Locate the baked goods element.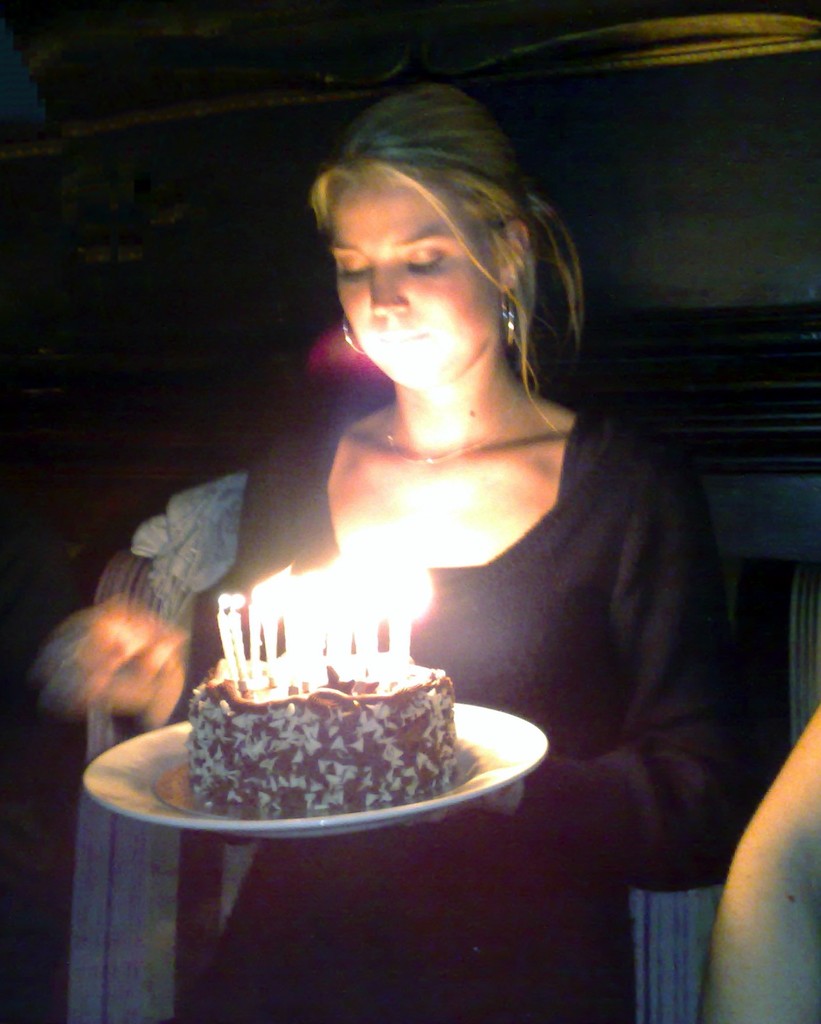
Element bbox: x1=190 y1=644 x2=450 y2=812.
